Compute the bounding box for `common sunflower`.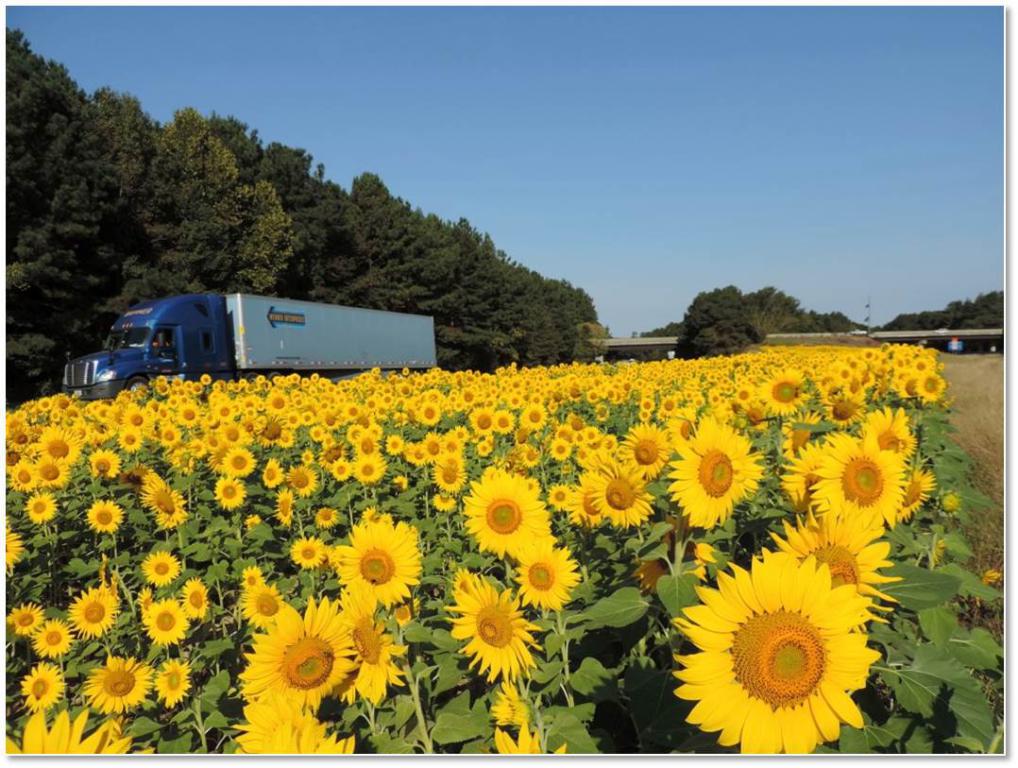
(88,498,119,538).
